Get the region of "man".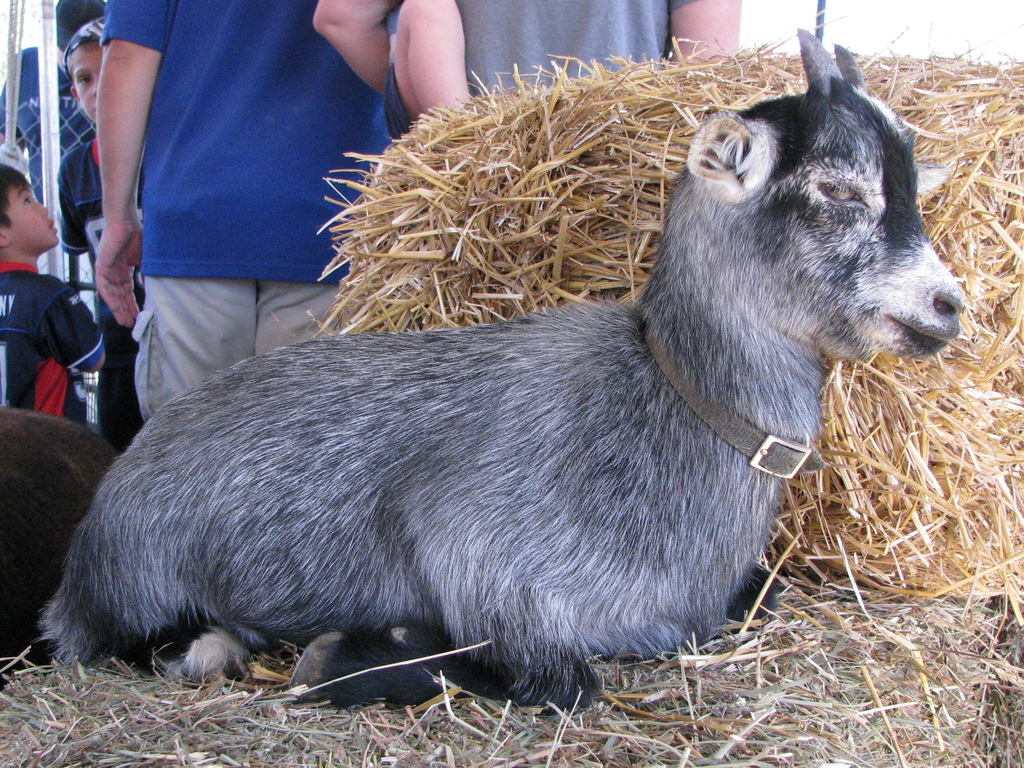
BBox(98, 0, 417, 436).
